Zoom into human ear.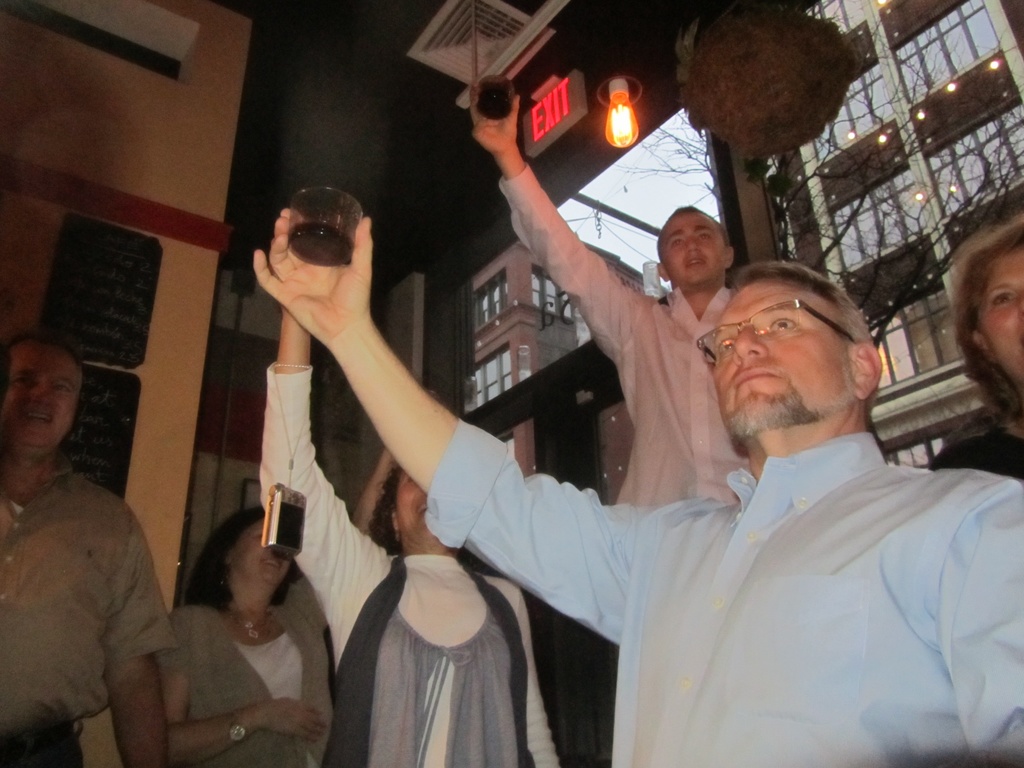
Zoom target: box(723, 246, 735, 269).
